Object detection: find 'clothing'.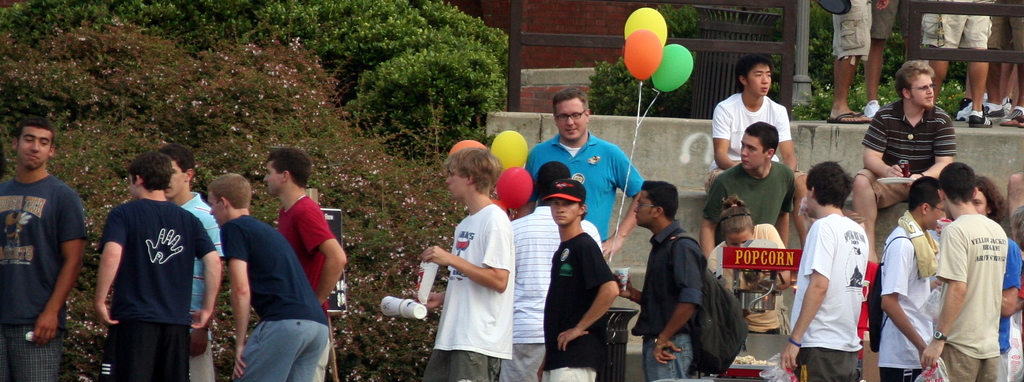
[999,219,1023,378].
